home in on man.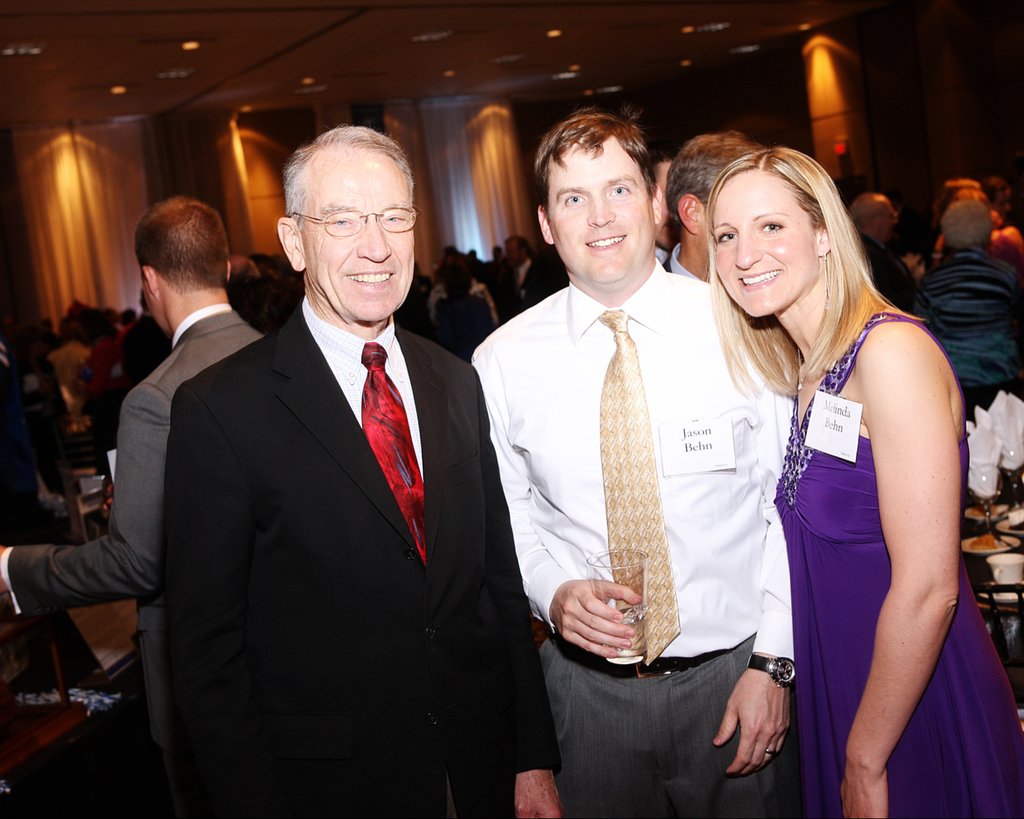
Homed in at (left=0, top=192, right=261, bottom=815).
